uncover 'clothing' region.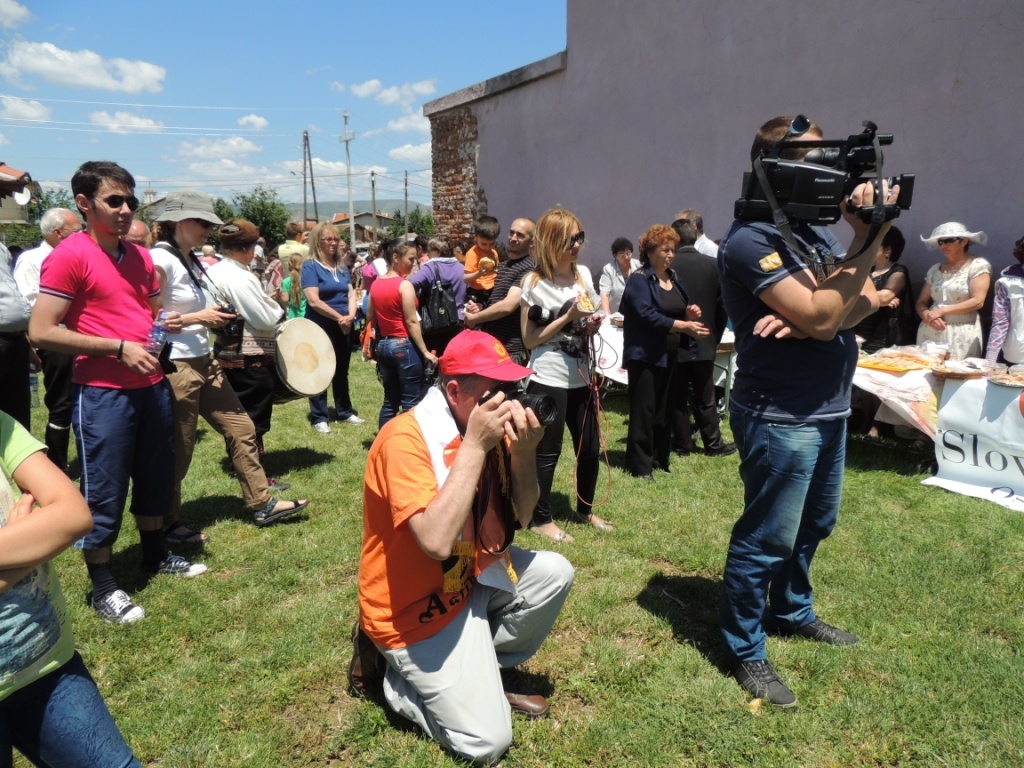
Uncovered: (282, 272, 301, 318).
